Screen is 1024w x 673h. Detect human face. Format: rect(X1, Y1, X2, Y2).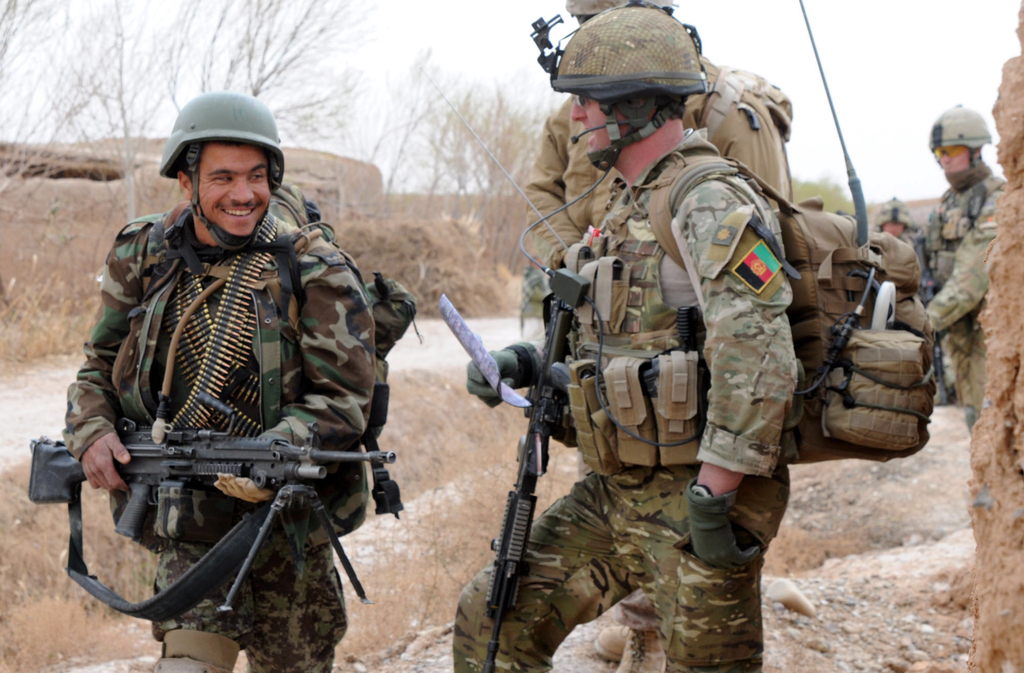
rect(569, 99, 630, 152).
